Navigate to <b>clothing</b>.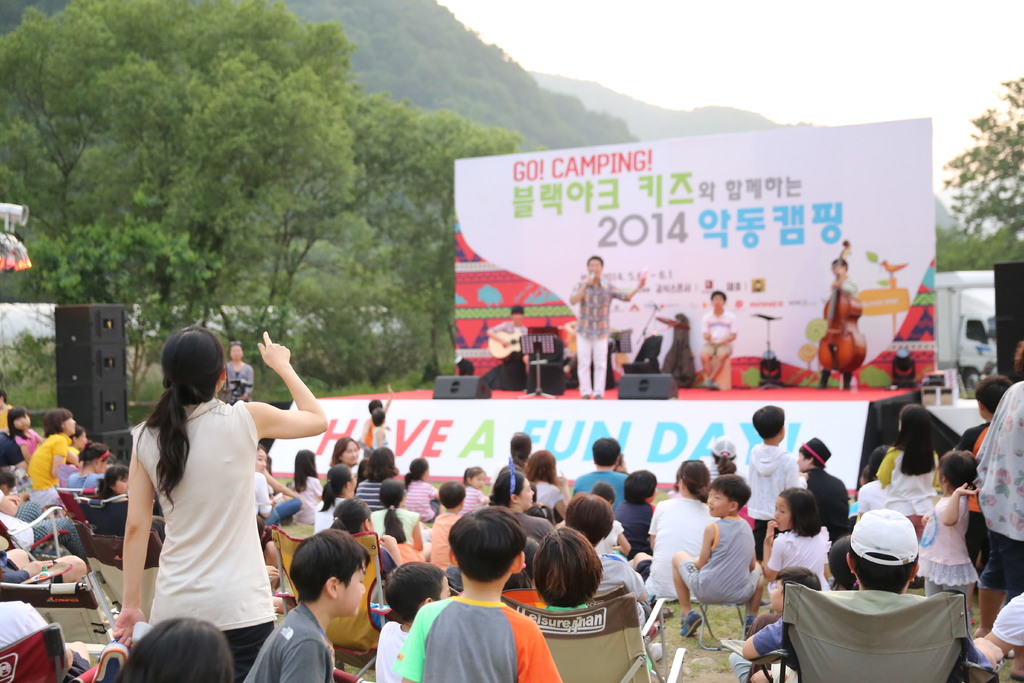
Navigation target: 245, 605, 334, 682.
